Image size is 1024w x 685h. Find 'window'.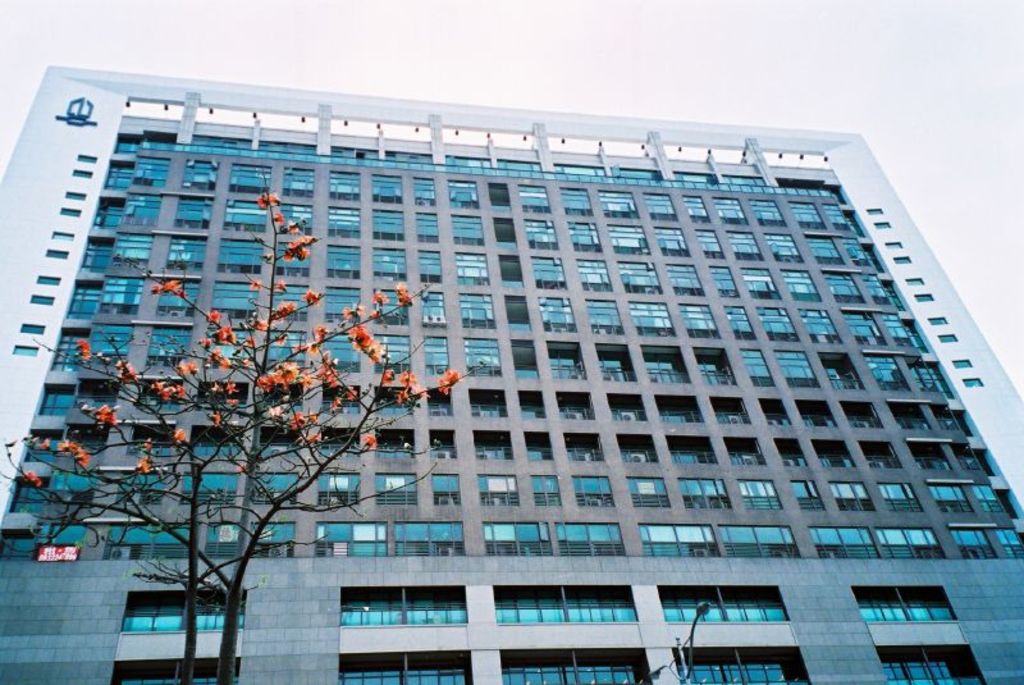
[x1=522, y1=393, x2=548, y2=423].
